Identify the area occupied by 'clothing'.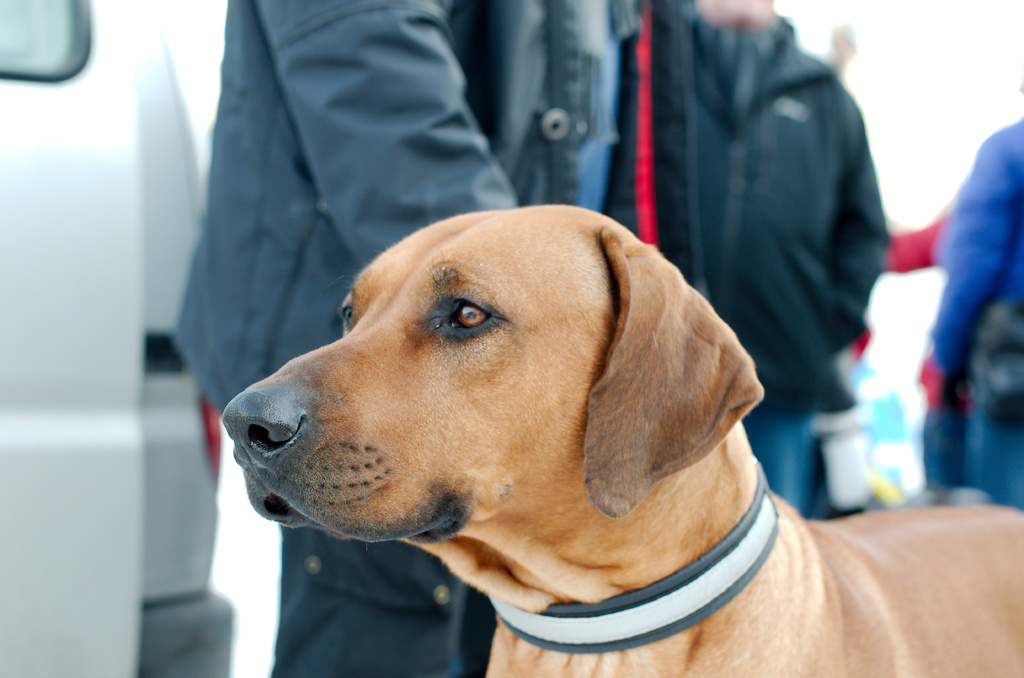
Area: 931, 113, 1023, 512.
